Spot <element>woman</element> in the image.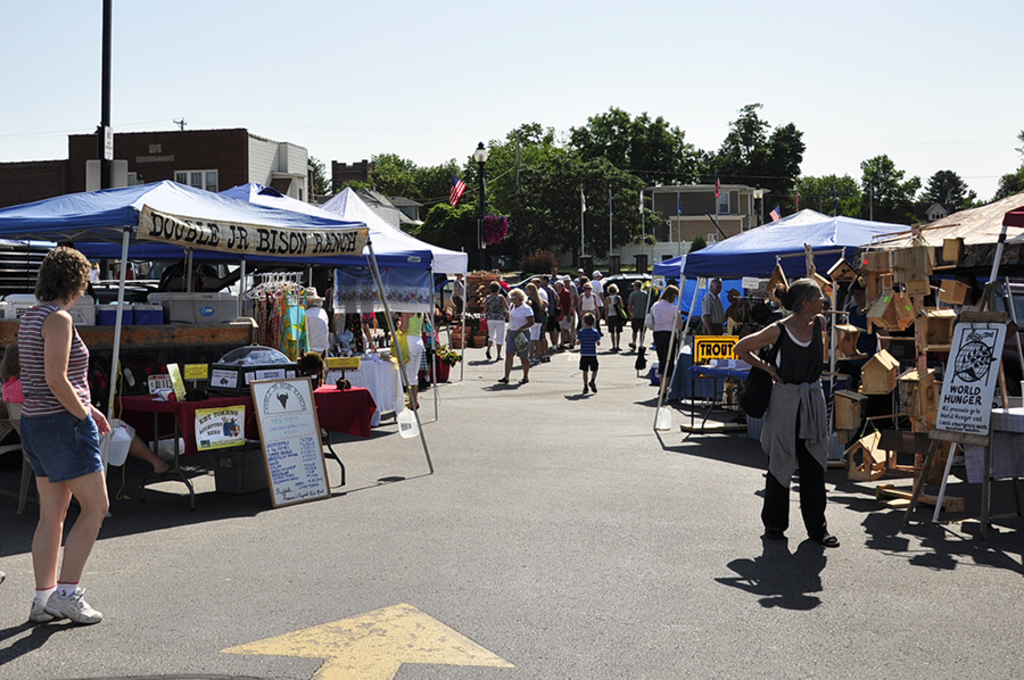
<element>woman</element> found at 0 219 117 638.
